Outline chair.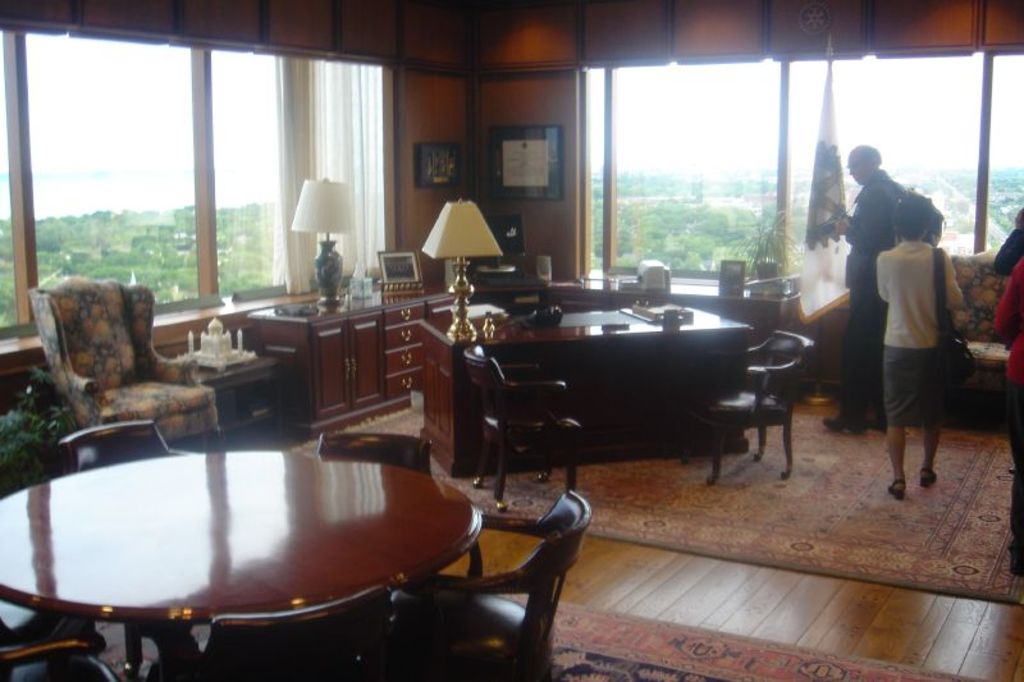
Outline: pyautogui.locateOnScreen(58, 418, 205, 673).
